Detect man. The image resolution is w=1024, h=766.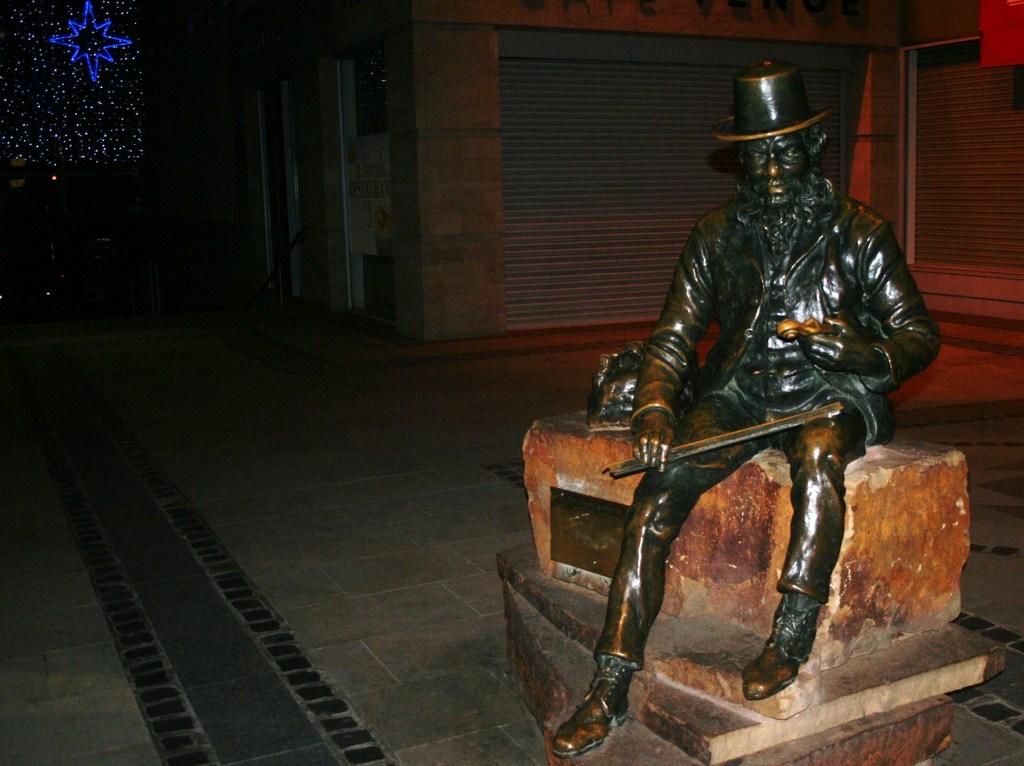
box=[550, 61, 944, 755].
